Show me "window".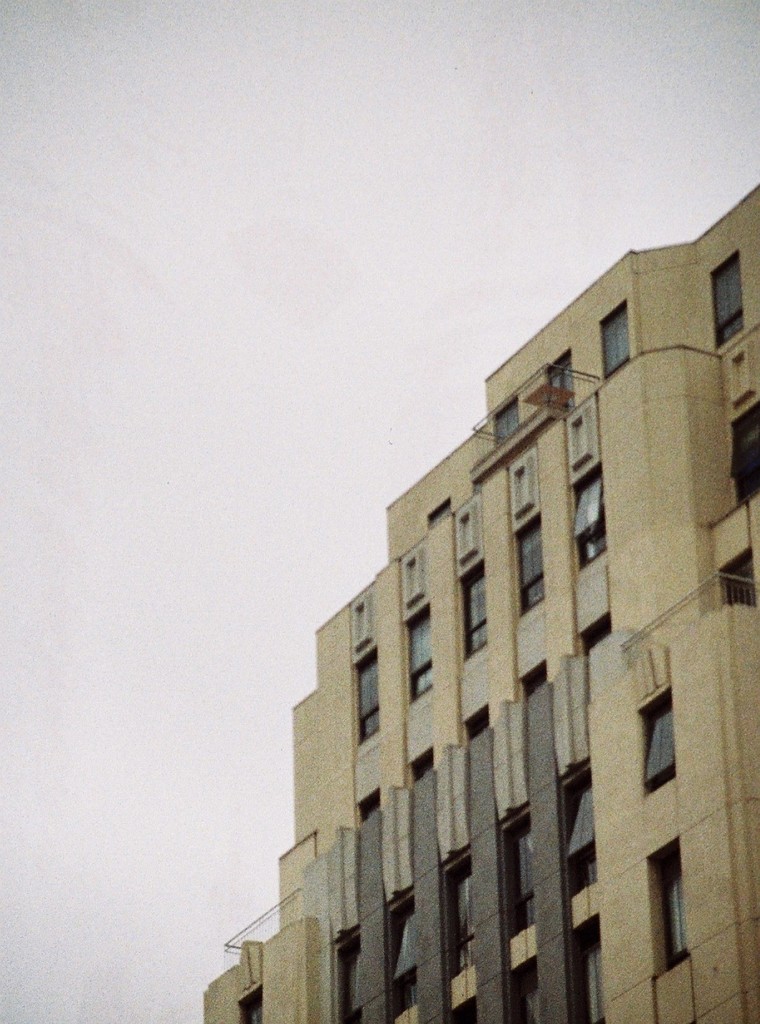
"window" is here: [496, 799, 534, 942].
